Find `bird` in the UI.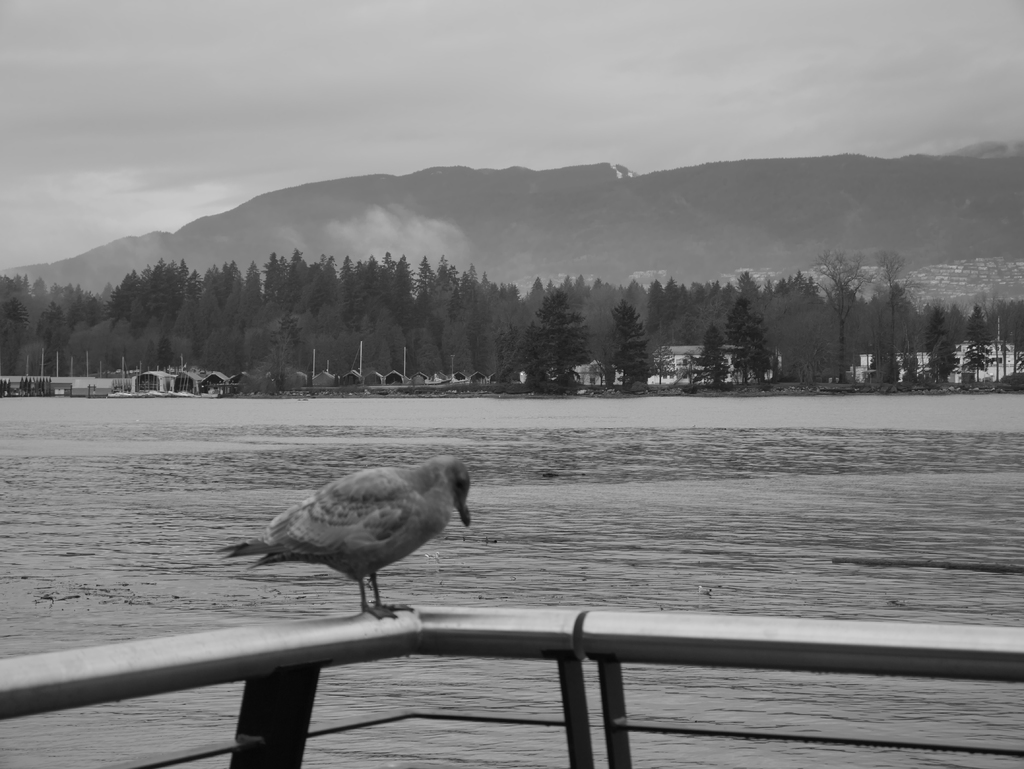
UI element at Rect(231, 465, 486, 624).
